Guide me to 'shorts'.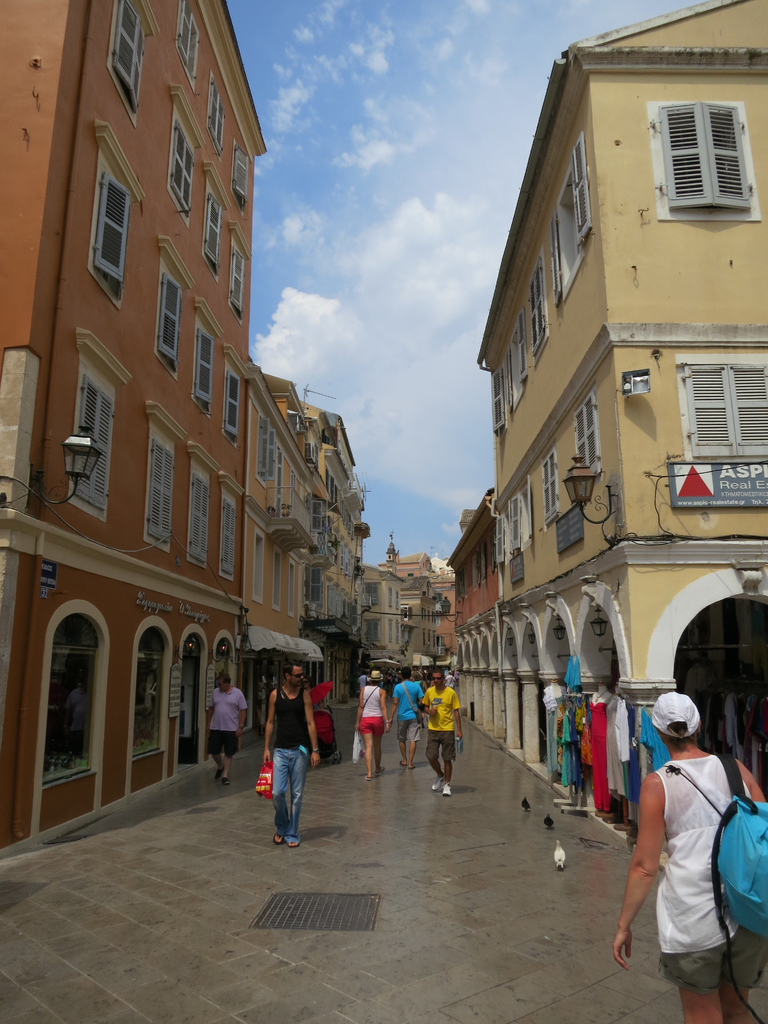
Guidance: crop(399, 714, 422, 742).
